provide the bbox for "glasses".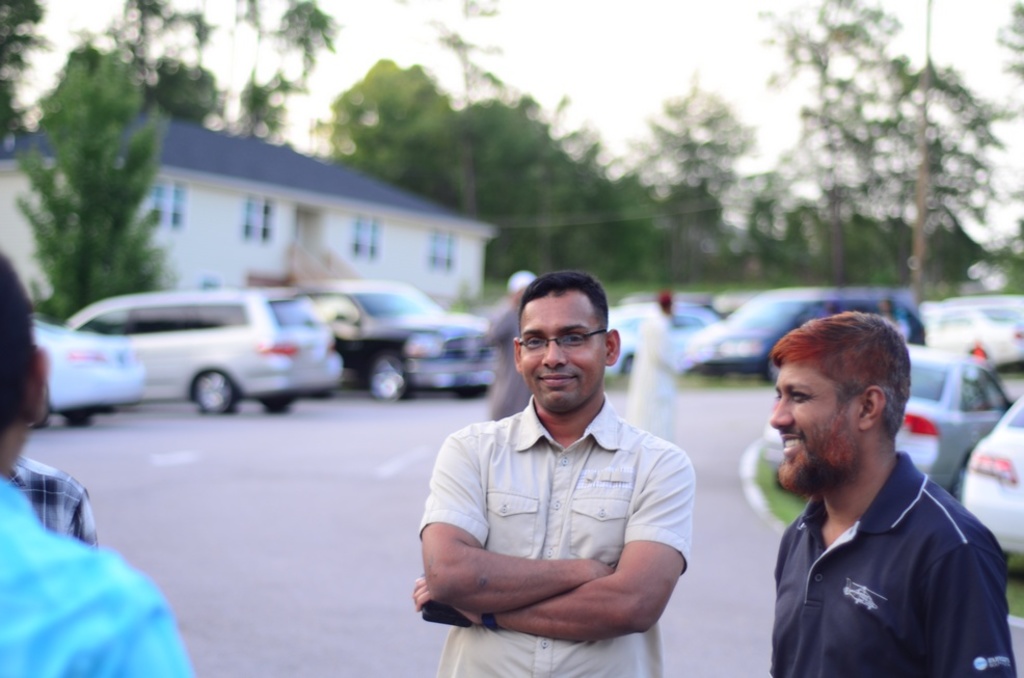
region(518, 324, 615, 355).
